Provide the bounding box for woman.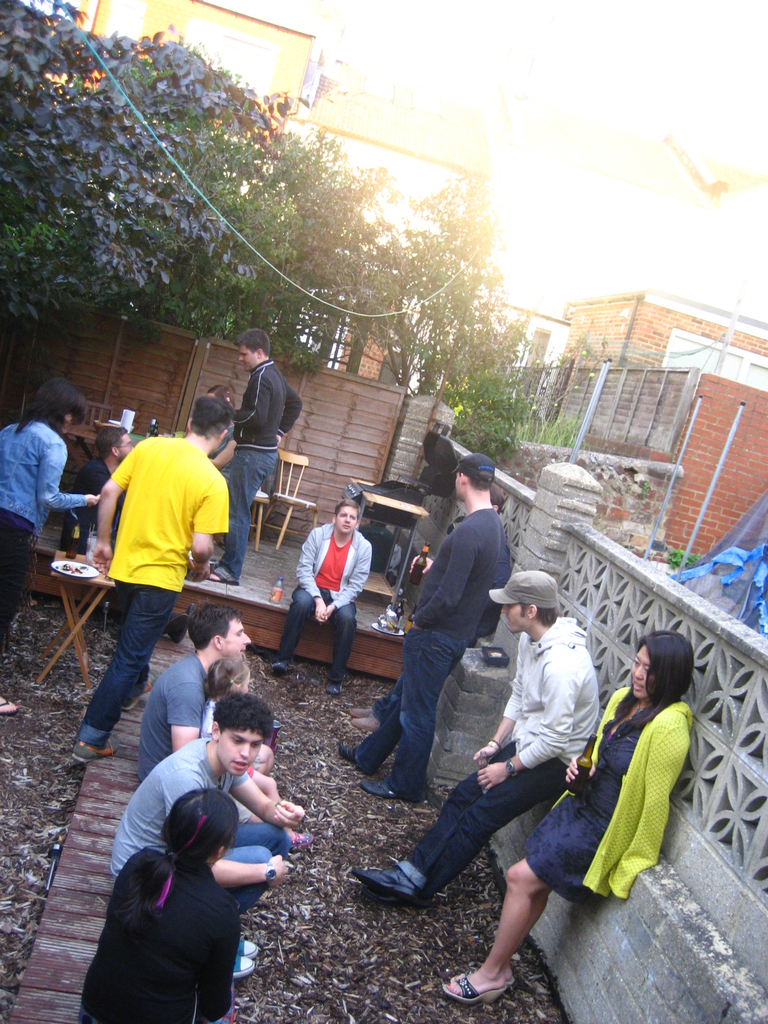
select_region(439, 627, 701, 1010).
